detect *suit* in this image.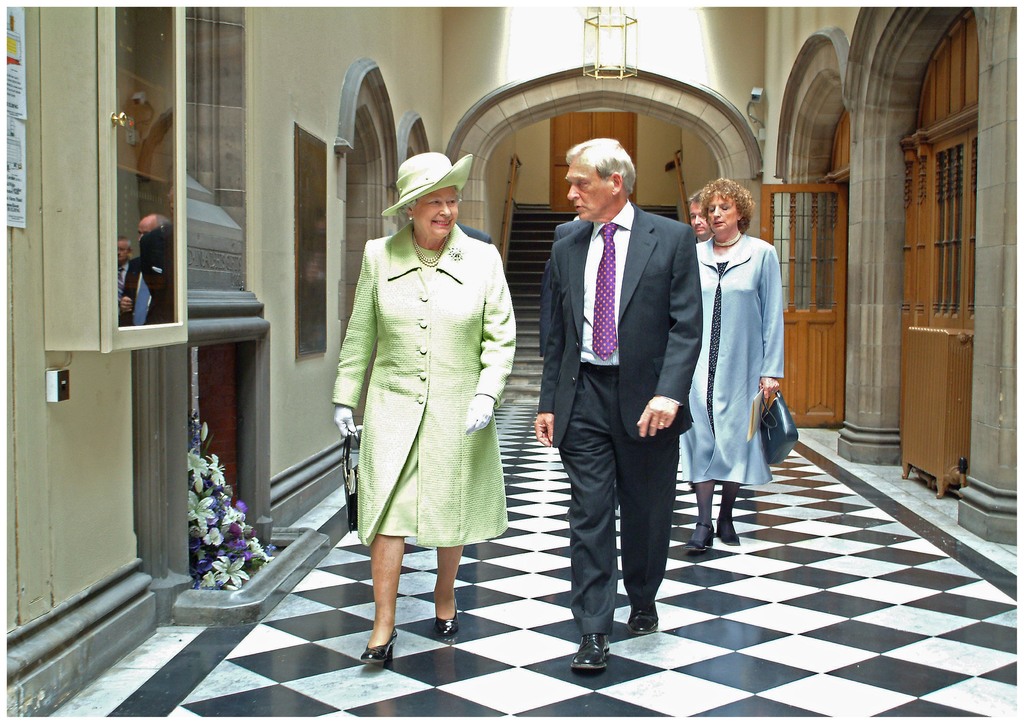
Detection: detection(543, 115, 693, 664).
